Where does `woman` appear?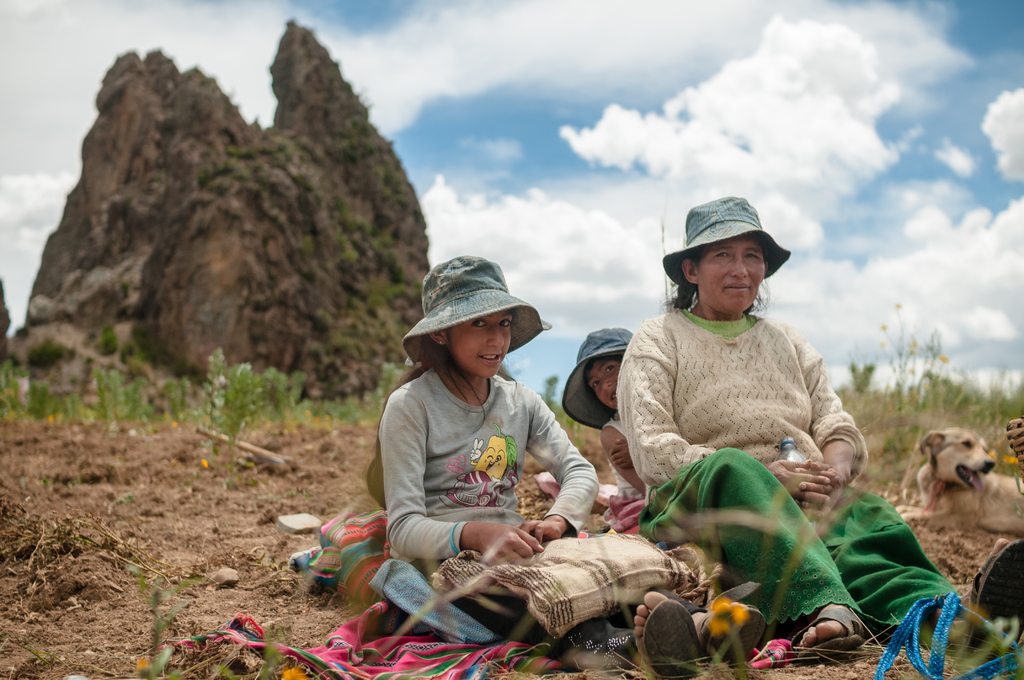
Appears at 595:192:892:635.
